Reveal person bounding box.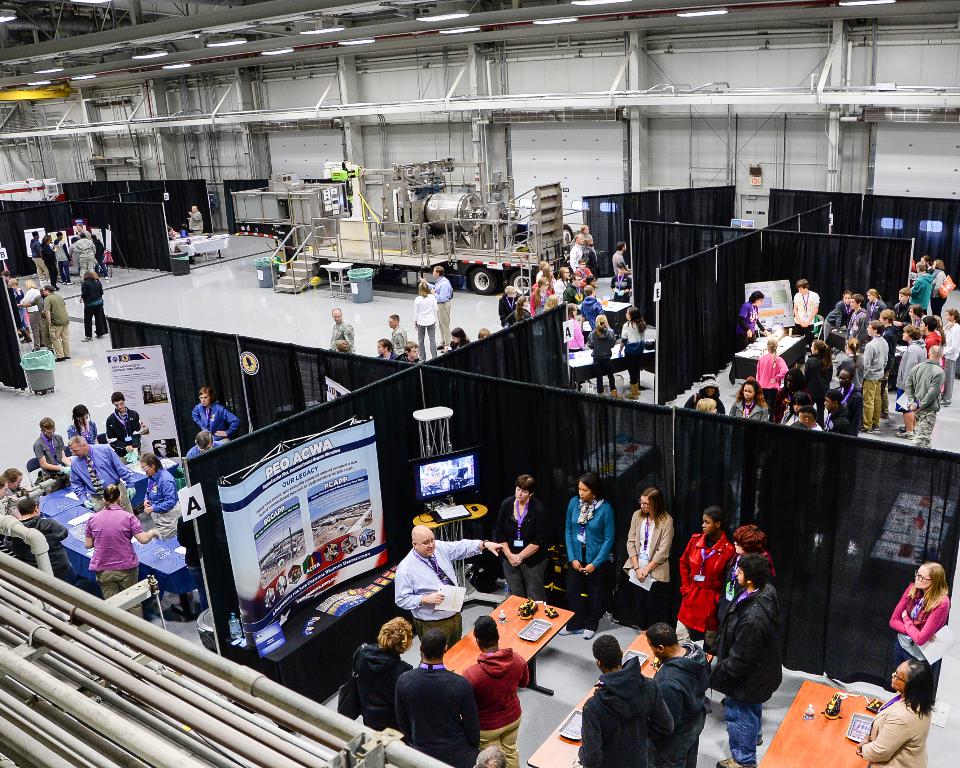
Revealed: l=18, t=278, r=39, b=344.
